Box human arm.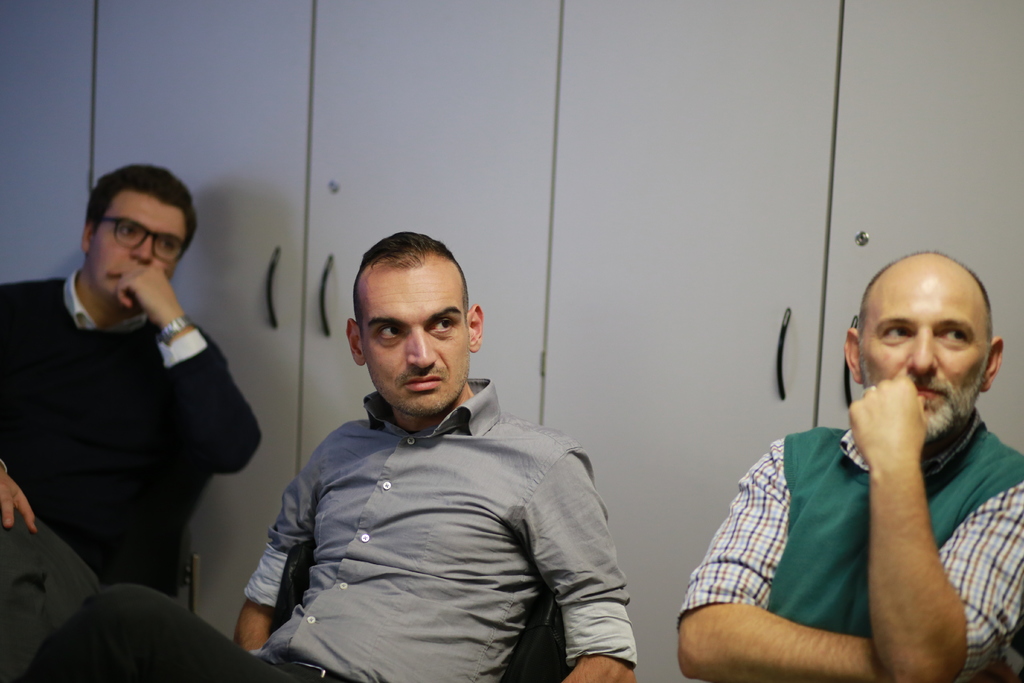
bbox(516, 439, 643, 682).
